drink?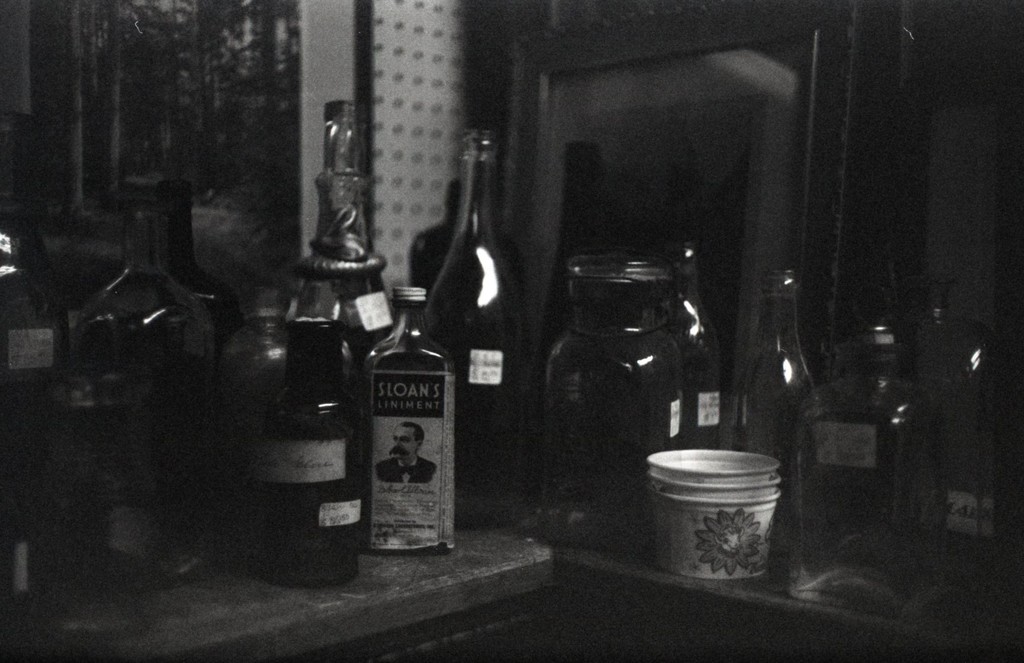
[353,298,460,568]
